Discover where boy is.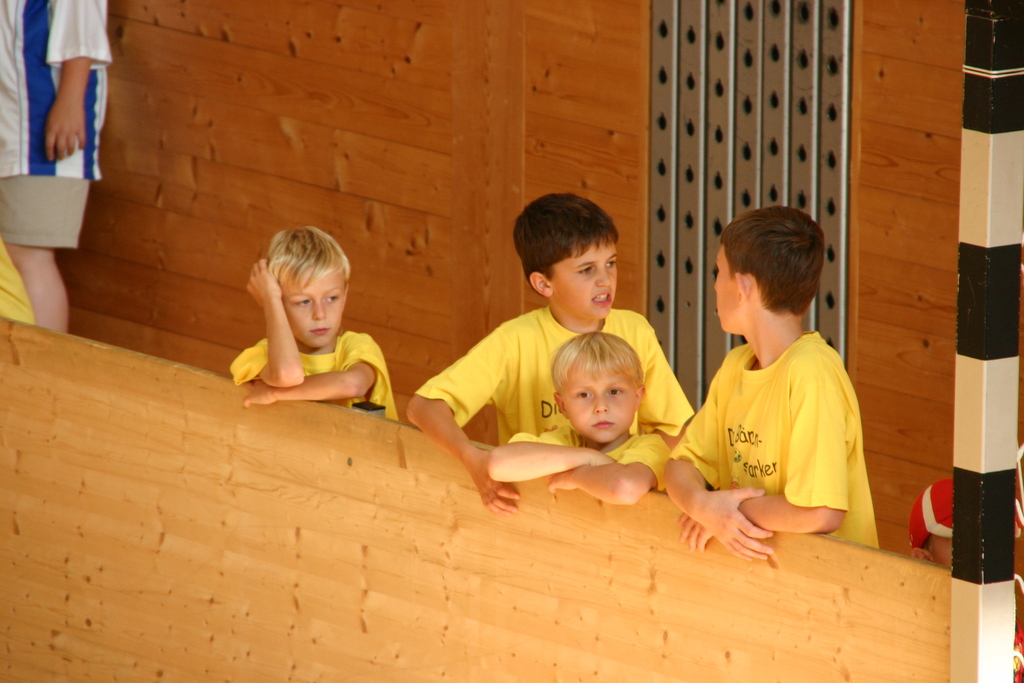
Discovered at box(406, 193, 696, 520).
